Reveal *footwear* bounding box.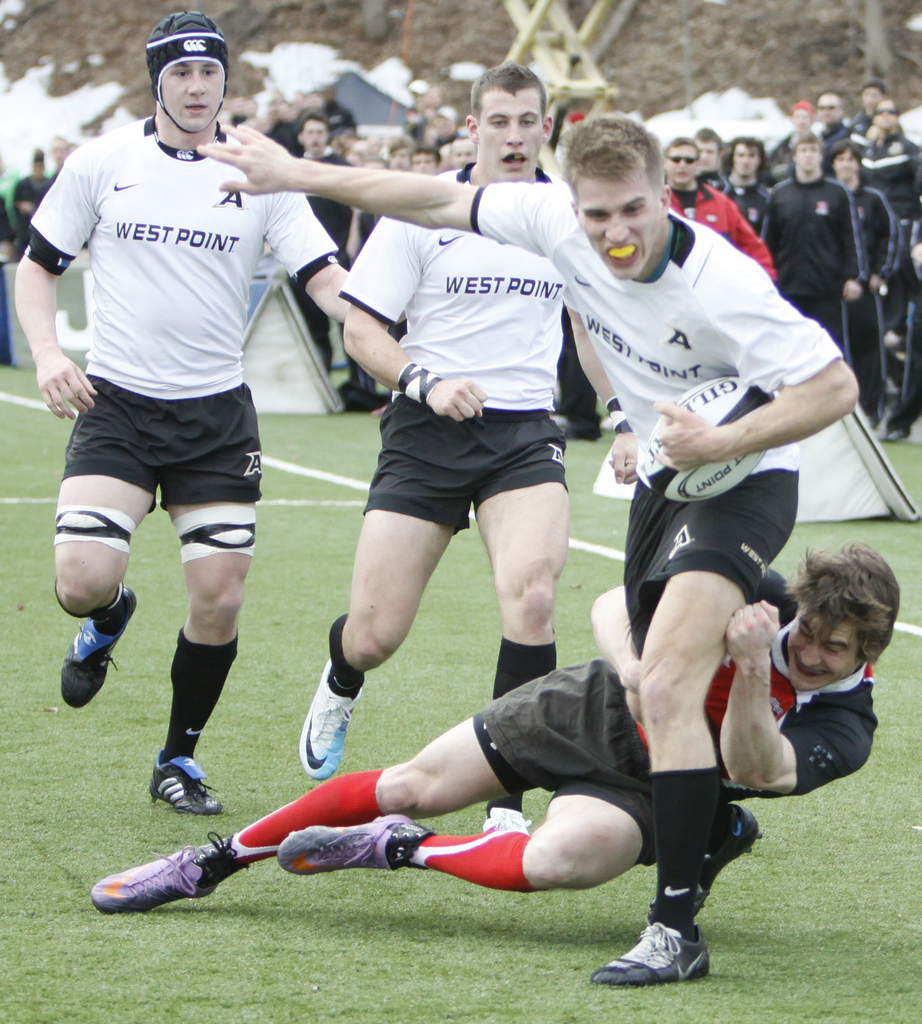
Revealed: [590, 912, 709, 987].
